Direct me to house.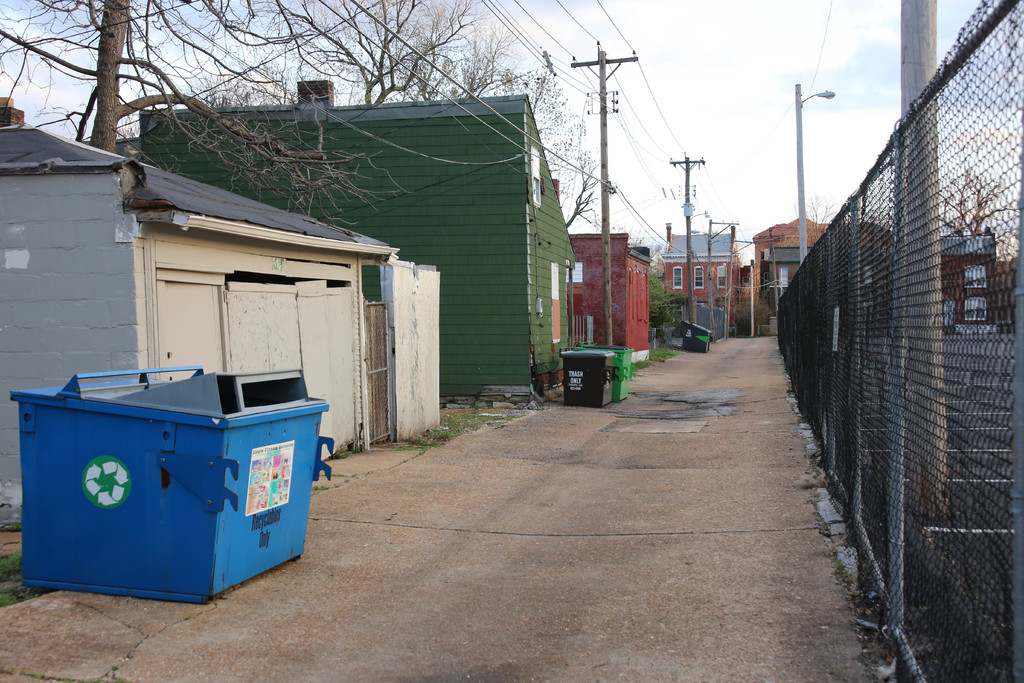
Direction: <region>1, 100, 445, 540</region>.
